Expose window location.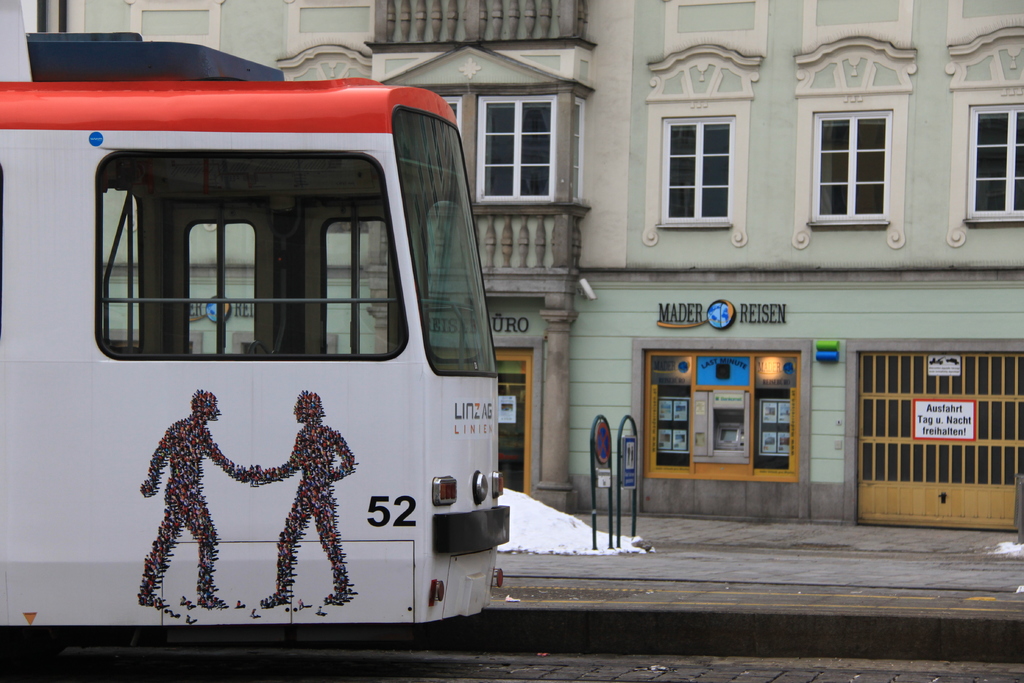
Exposed at <region>657, 110, 734, 224</region>.
